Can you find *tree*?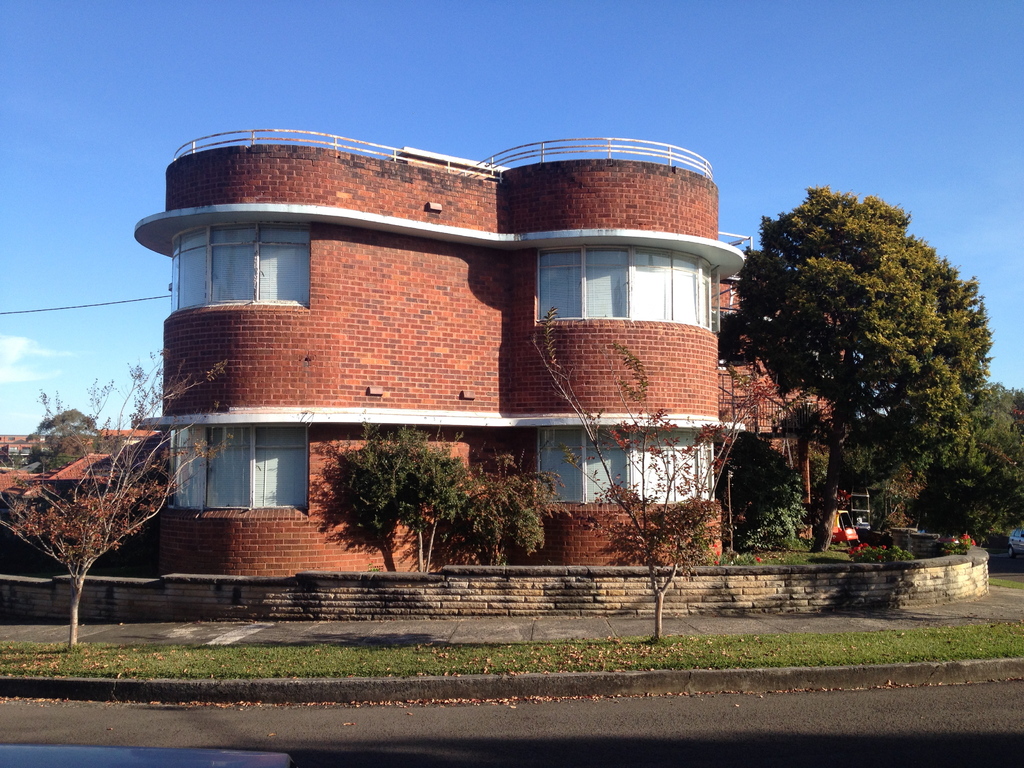
Yes, bounding box: [725,165,989,545].
